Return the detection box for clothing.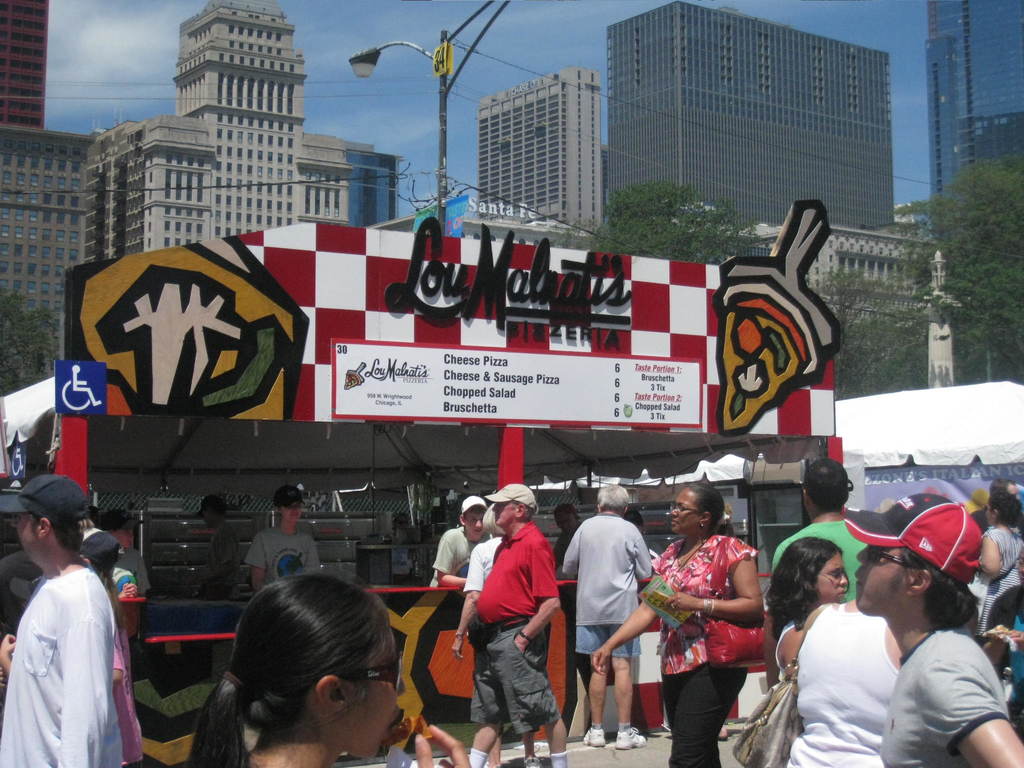
box=[653, 532, 758, 767].
